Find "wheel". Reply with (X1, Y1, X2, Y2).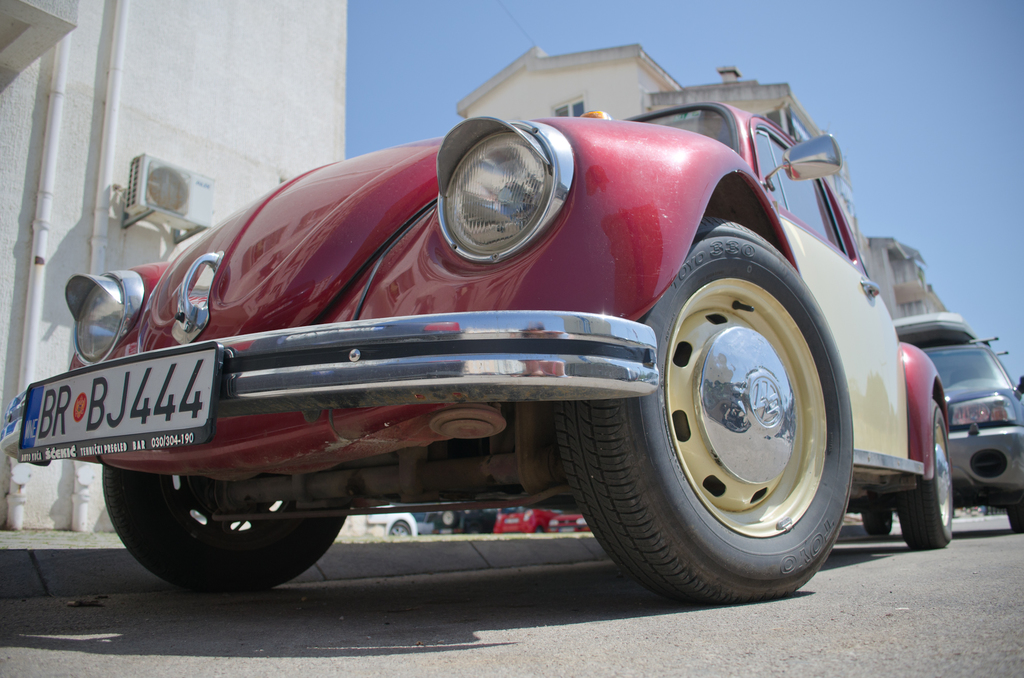
(559, 216, 856, 606).
